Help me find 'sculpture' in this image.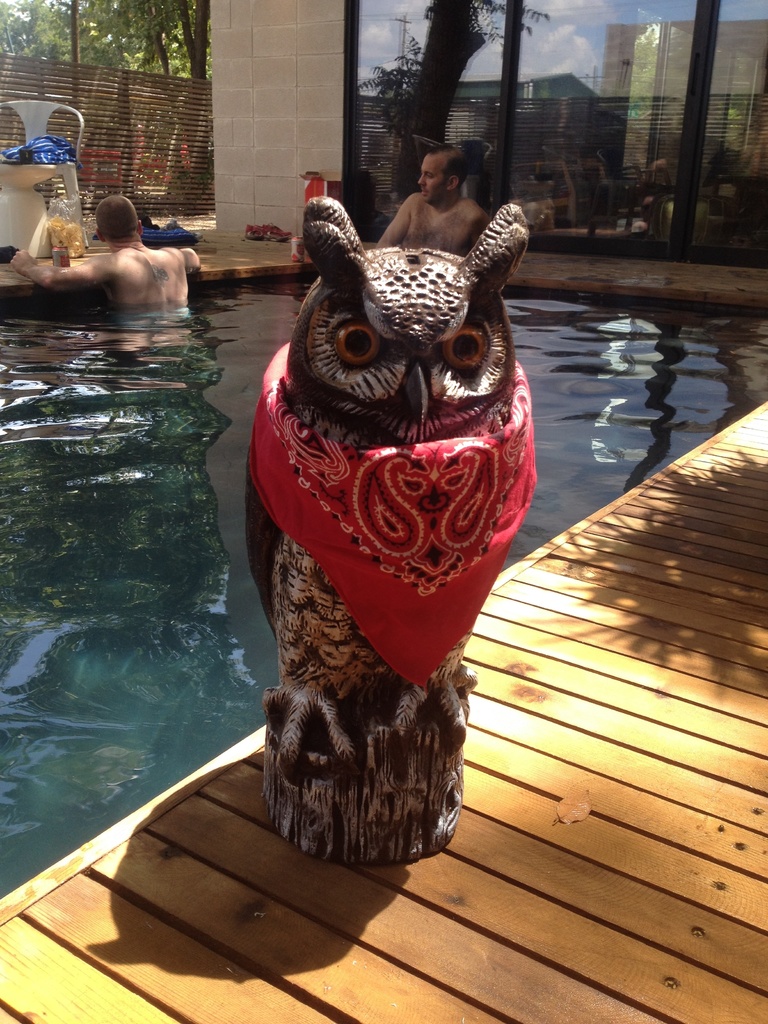
Found it: pyautogui.locateOnScreen(228, 177, 569, 889).
